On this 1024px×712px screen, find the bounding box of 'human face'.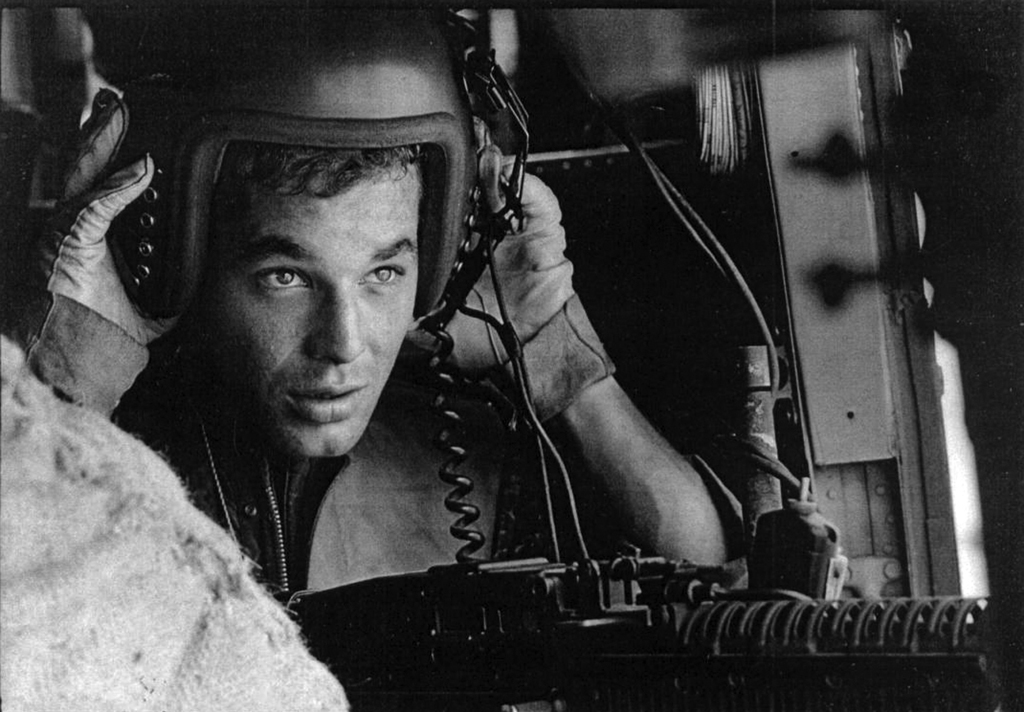
Bounding box: (x1=189, y1=157, x2=419, y2=453).
